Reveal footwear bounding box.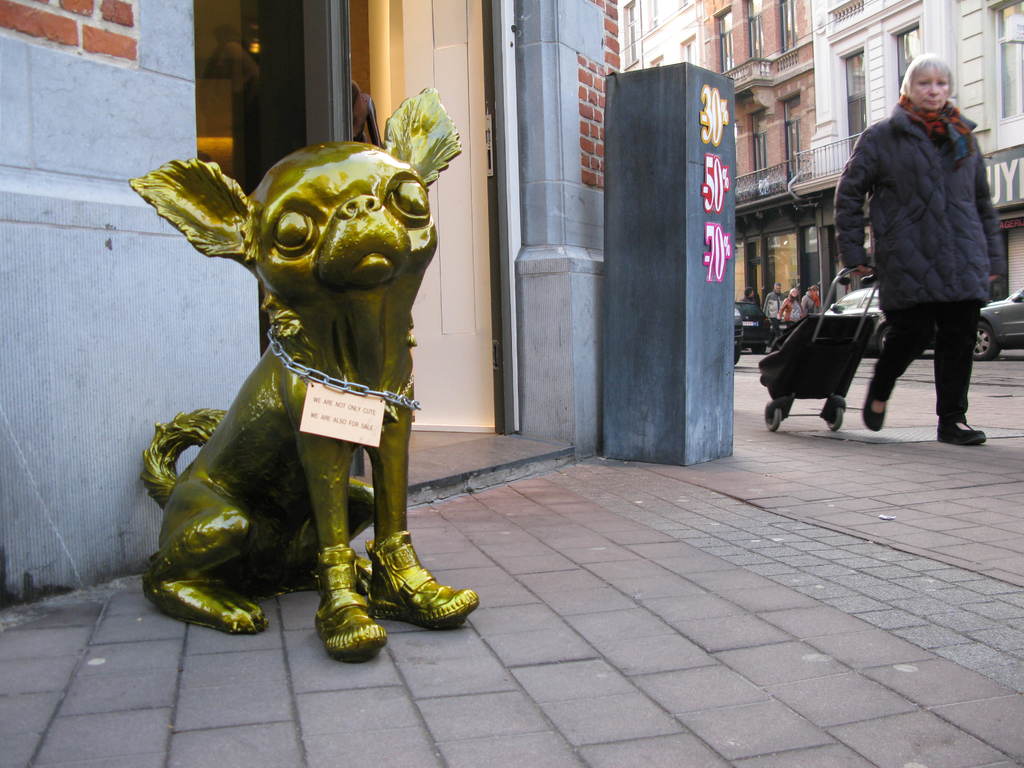
Revealed: [left=861, top=397, right=887, bottom=431].
